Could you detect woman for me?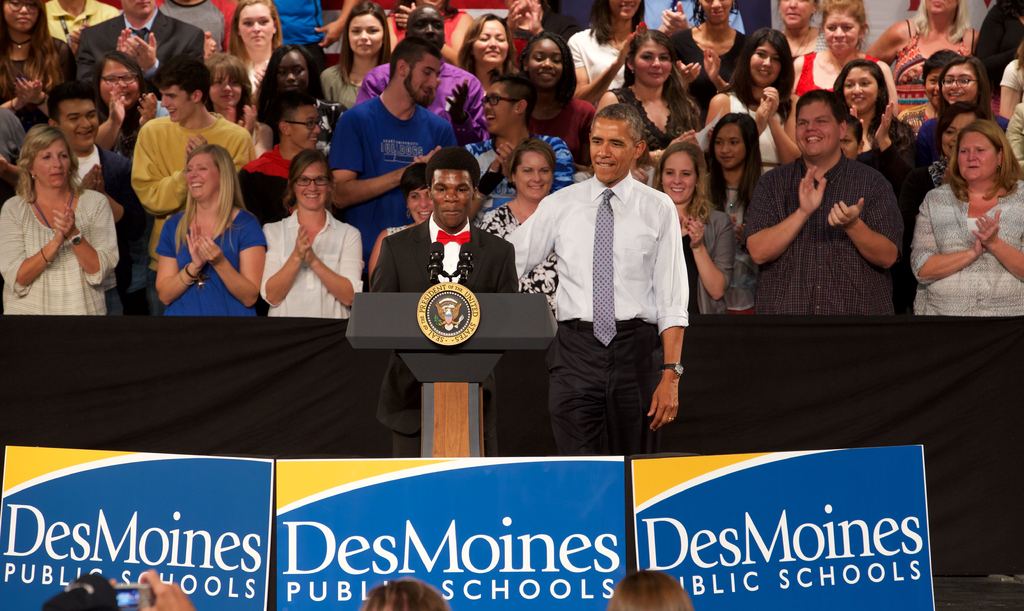
Detection result: l=911, t=119, r=1023, b=321.
